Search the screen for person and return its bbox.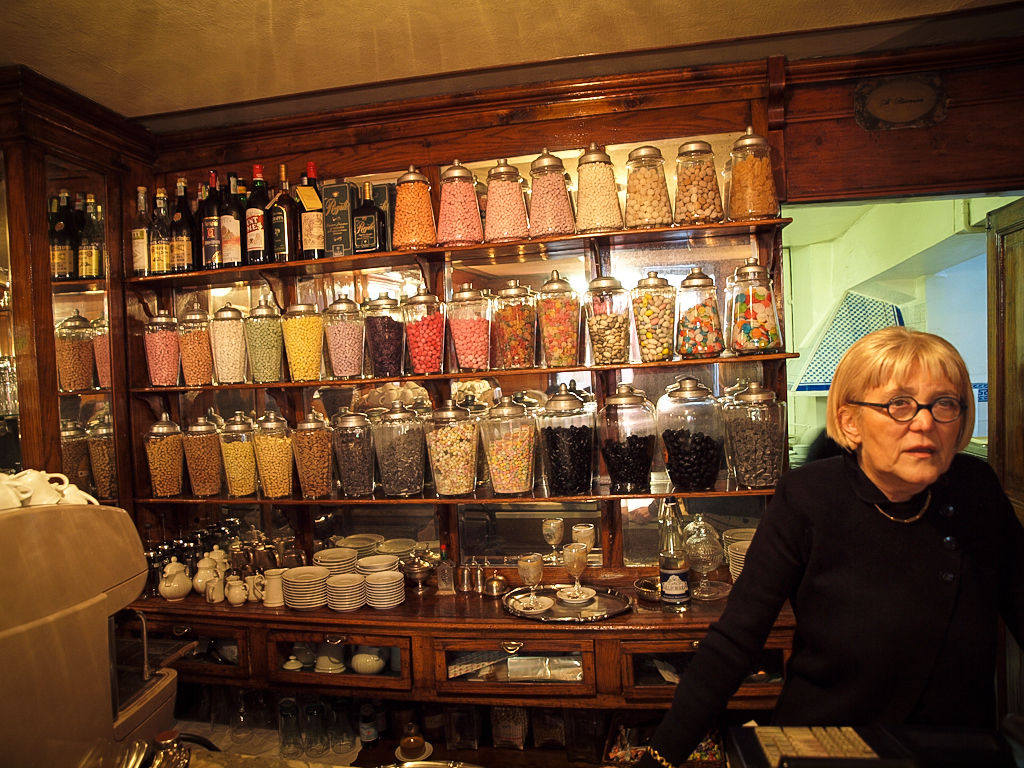
Found: 730, 287, 1023, 767.
